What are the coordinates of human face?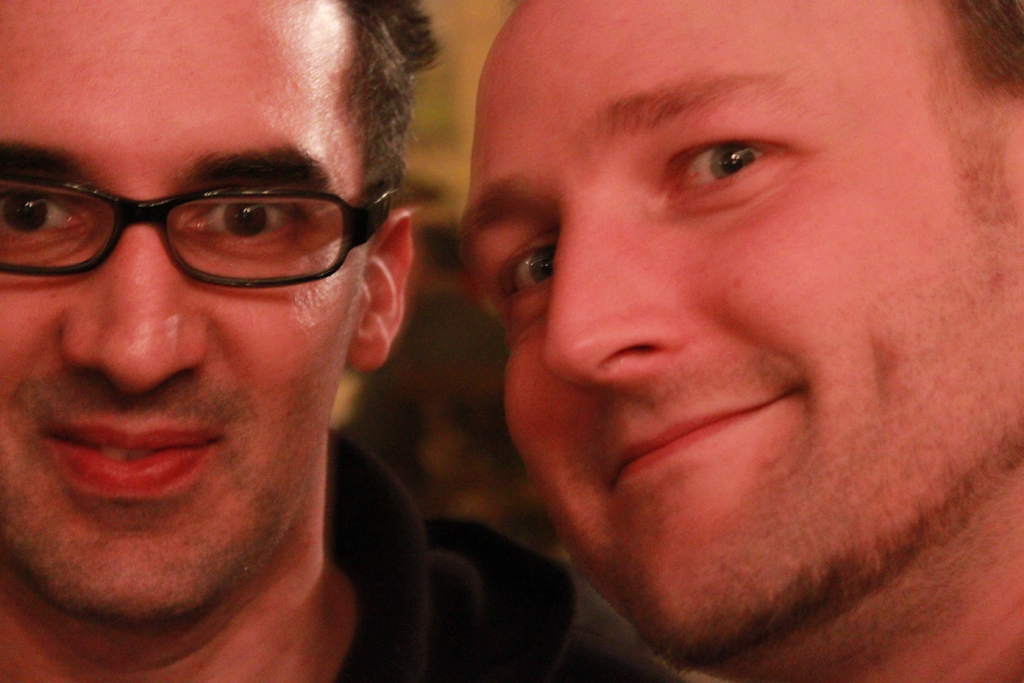
0,0,362,633.
